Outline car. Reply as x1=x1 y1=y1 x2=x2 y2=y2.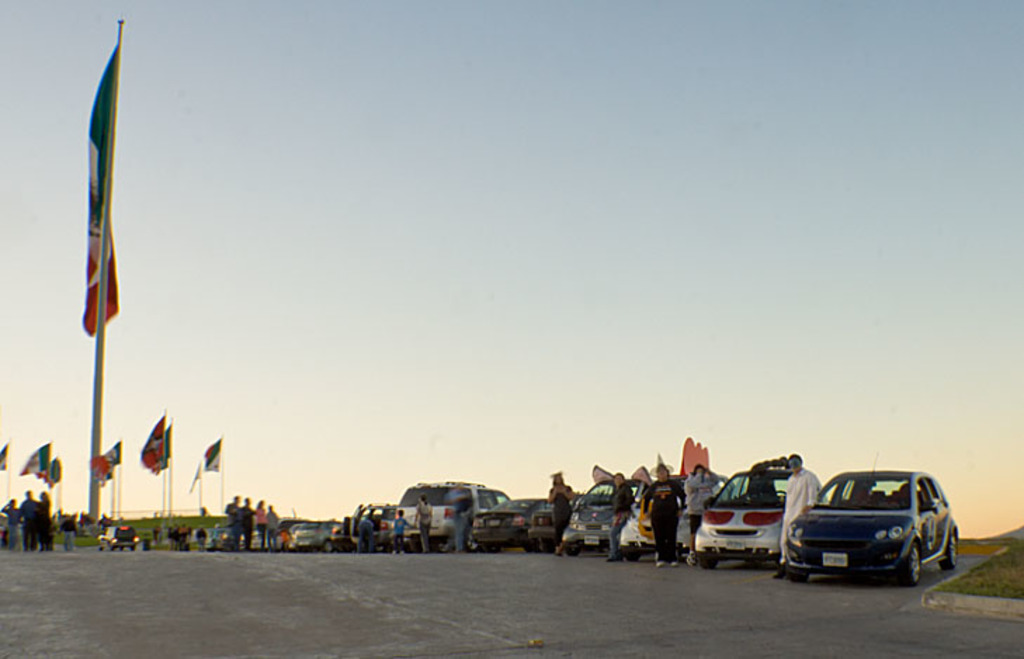
x1=466 y1=499 x2=538 y2=551.
